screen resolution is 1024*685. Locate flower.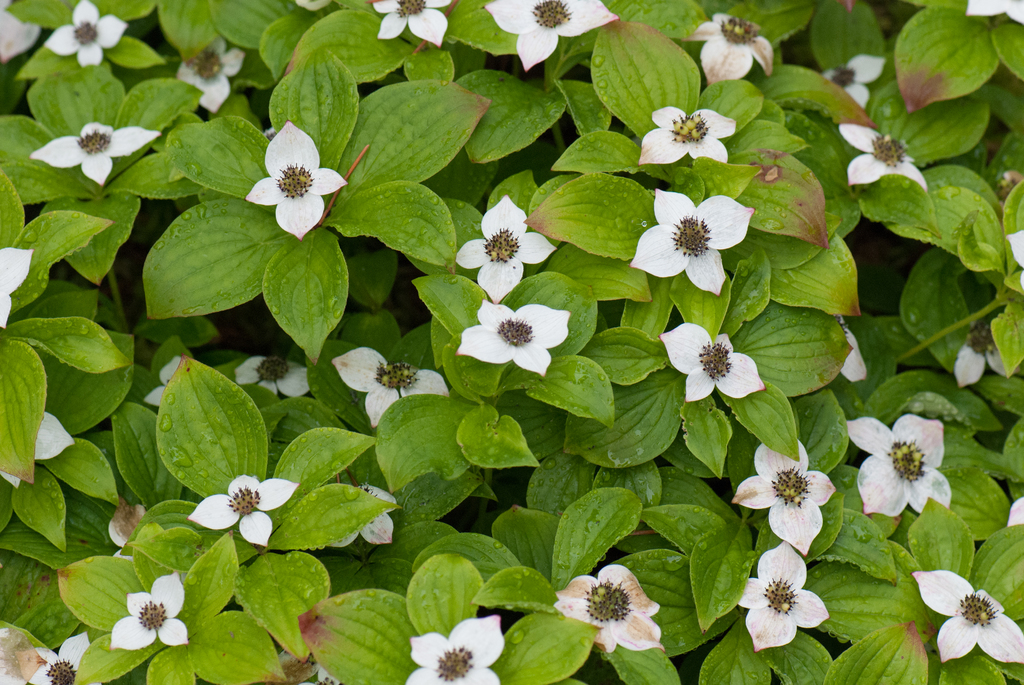
box(820, 55, 888, 110).
